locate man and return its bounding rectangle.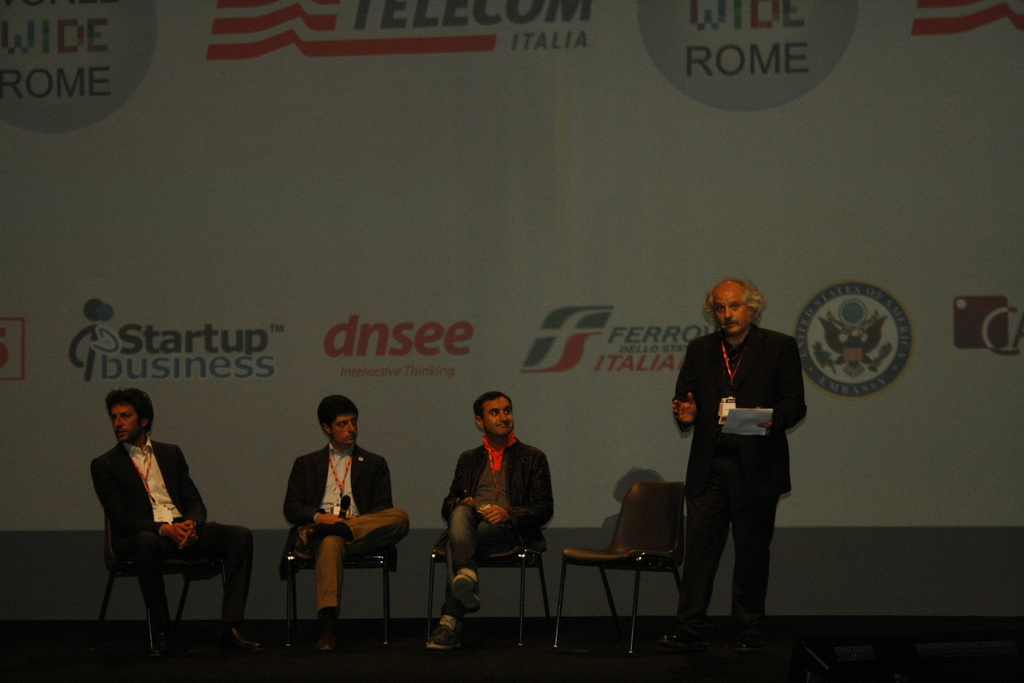
666/264/809/634.
